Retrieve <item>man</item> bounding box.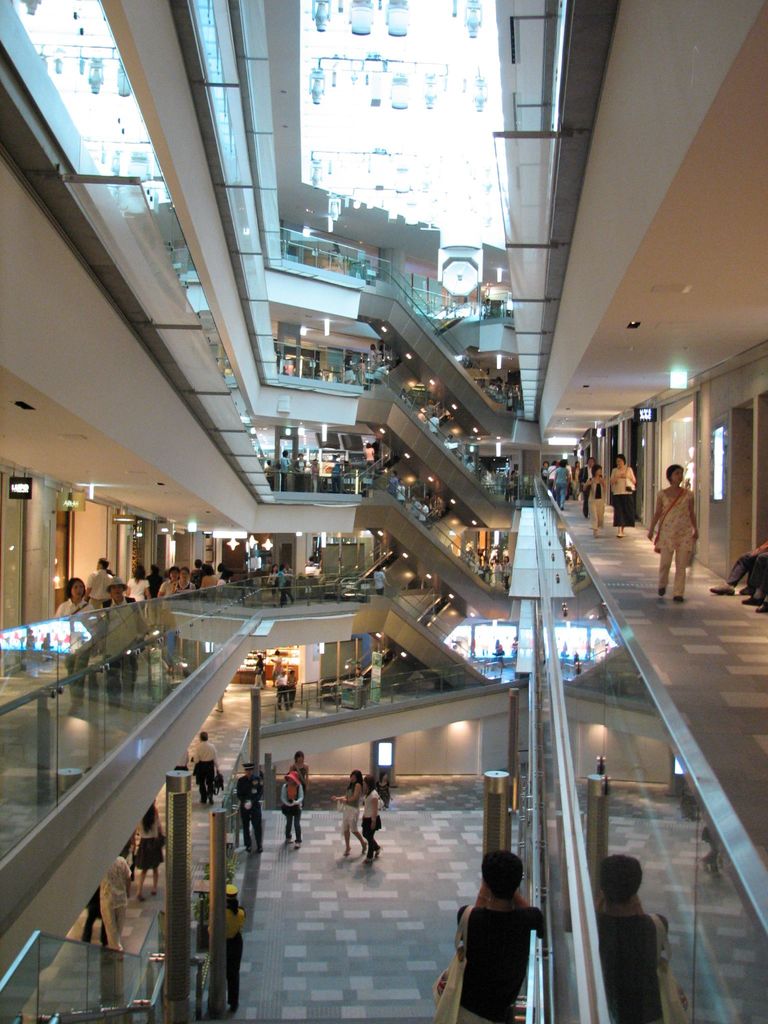
Bounding box: region(277, 447, 289, 490).
